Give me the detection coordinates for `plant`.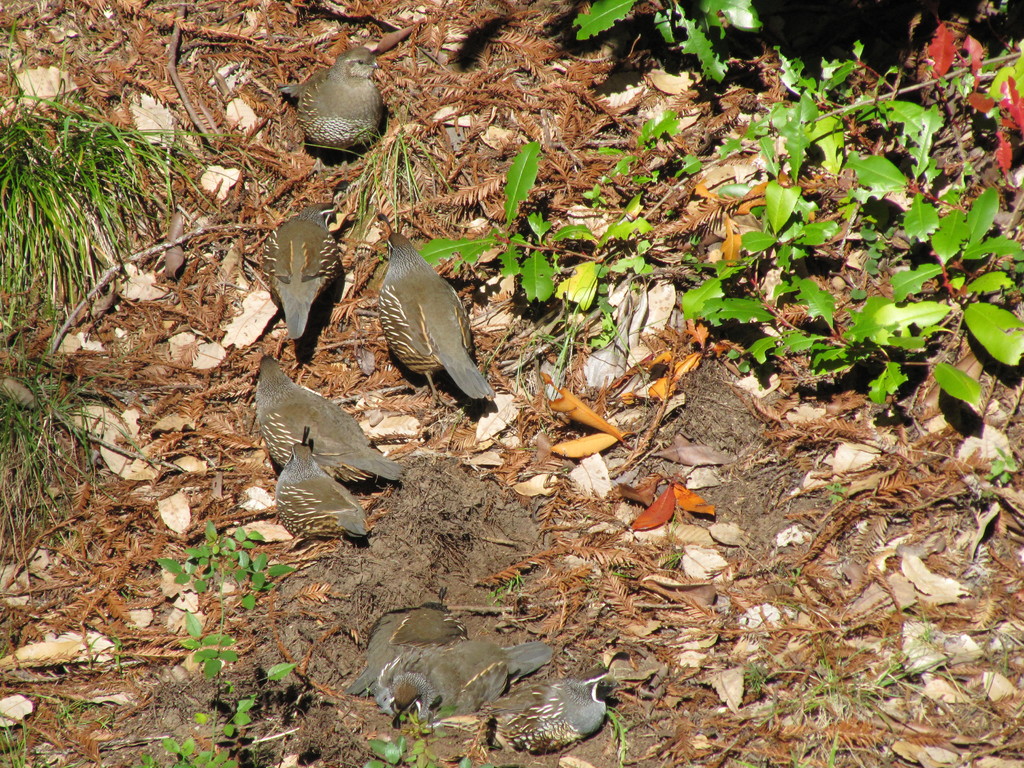
(left=0, top=708, right=33, bottom=767).
